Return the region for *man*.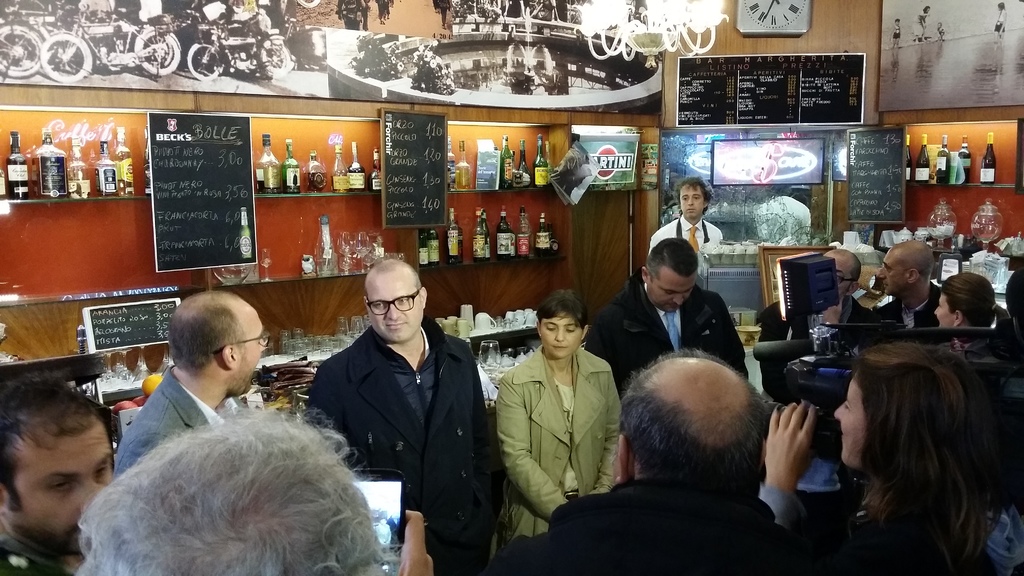
<region>113, 287, 274, 475</region>.
